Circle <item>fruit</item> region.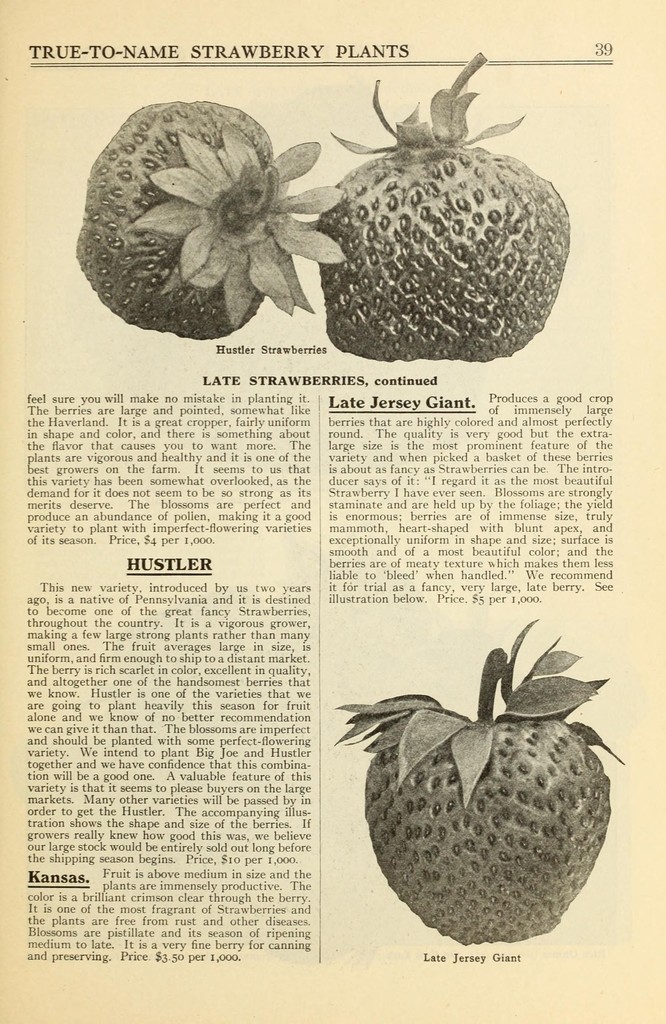
Region: 65:97:296:352.
